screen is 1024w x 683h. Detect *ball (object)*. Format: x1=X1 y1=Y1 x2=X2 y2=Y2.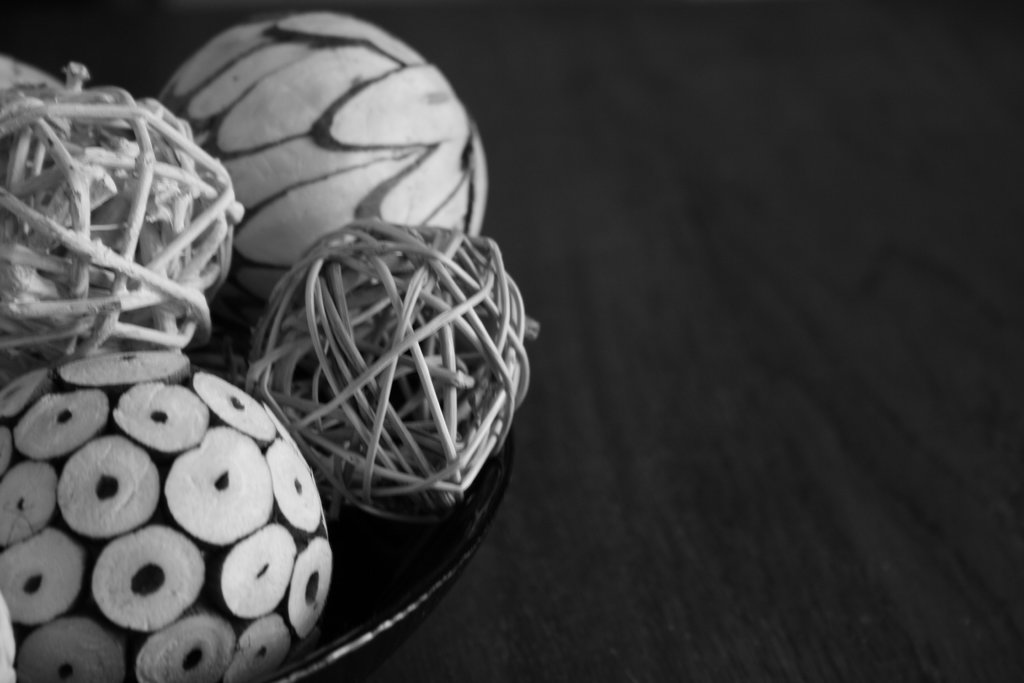
x1=246 y1=219 x2=541 y2=515.
